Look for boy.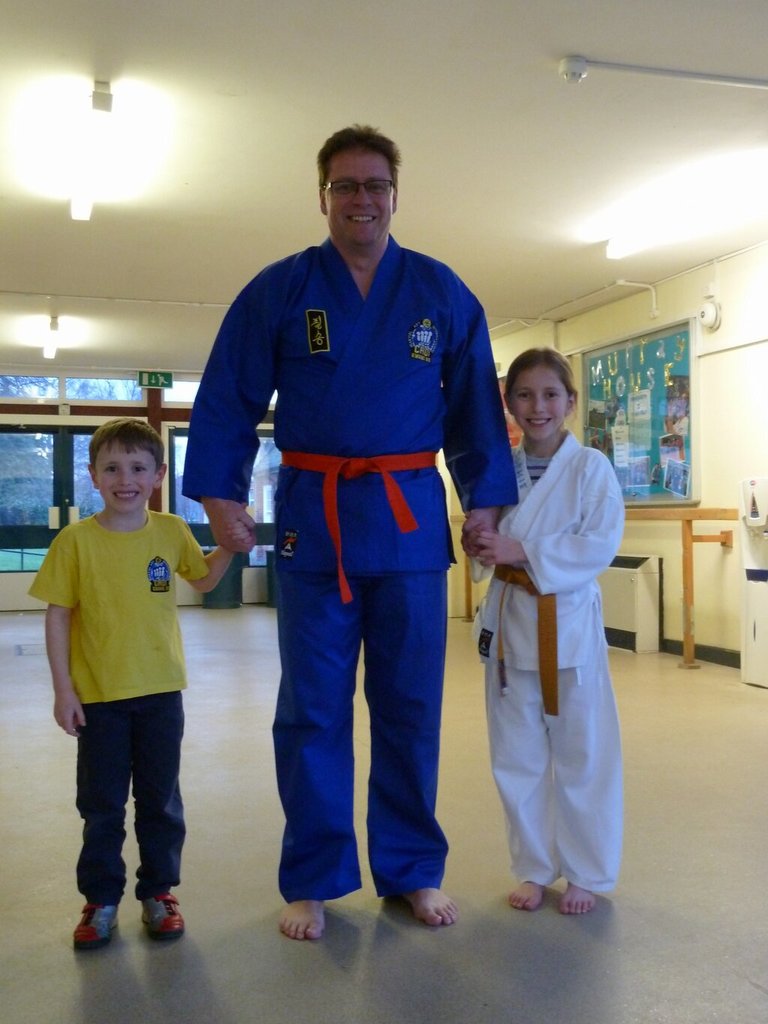
Found: x1=23, y1=416, x2=213, y2=952.
